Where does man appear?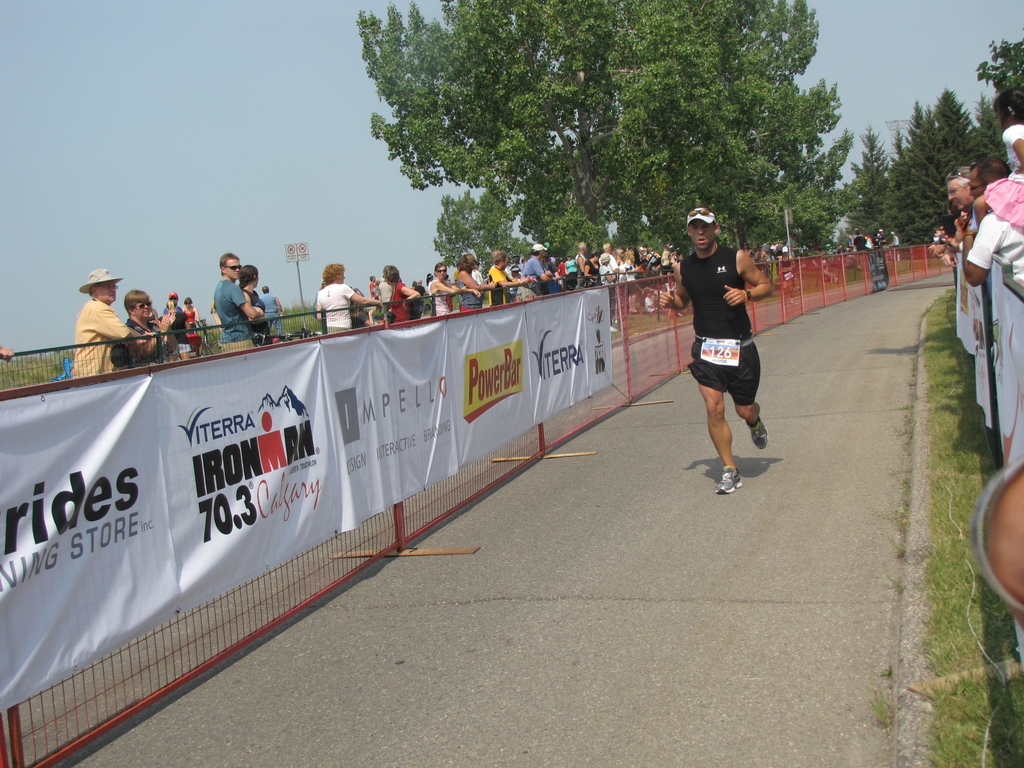
Appears at <bbox>945, 168, 980, 247</bbox>.
